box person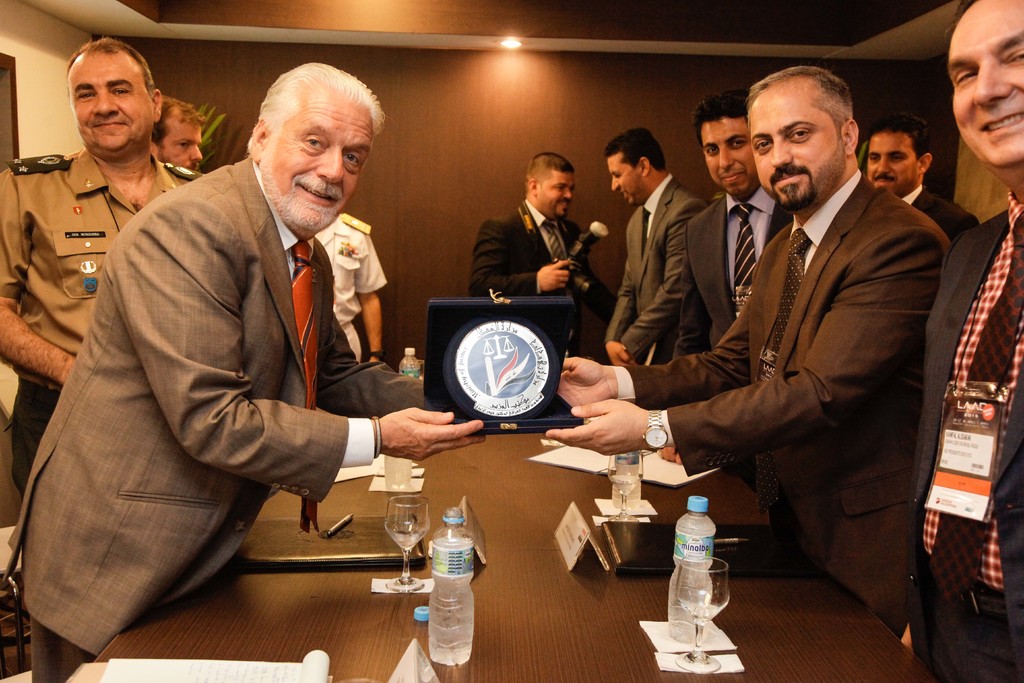
crop(539, 0, 1023, 682)
